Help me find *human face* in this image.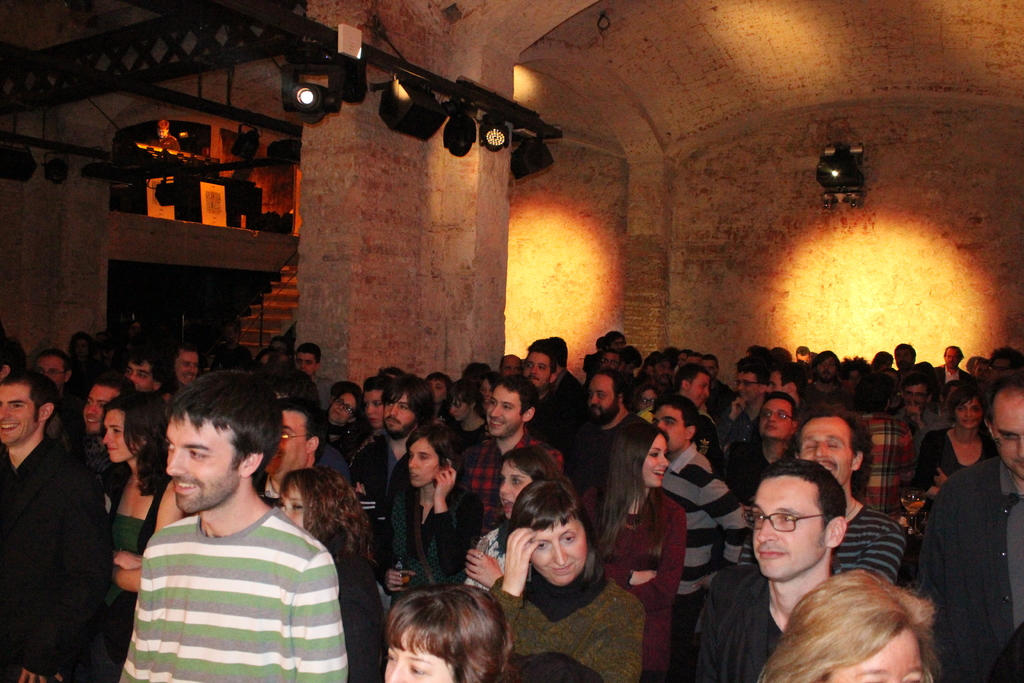
Found it: left=655, top=361, right=673, bottom=388.
